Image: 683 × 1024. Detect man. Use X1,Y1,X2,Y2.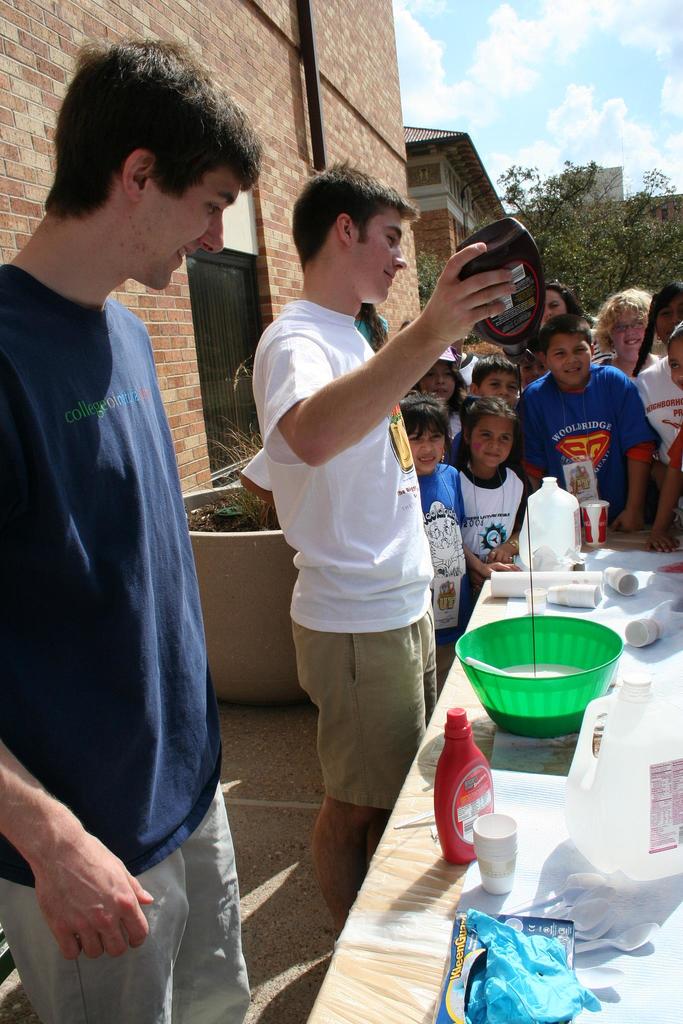
248,159,525,939.
